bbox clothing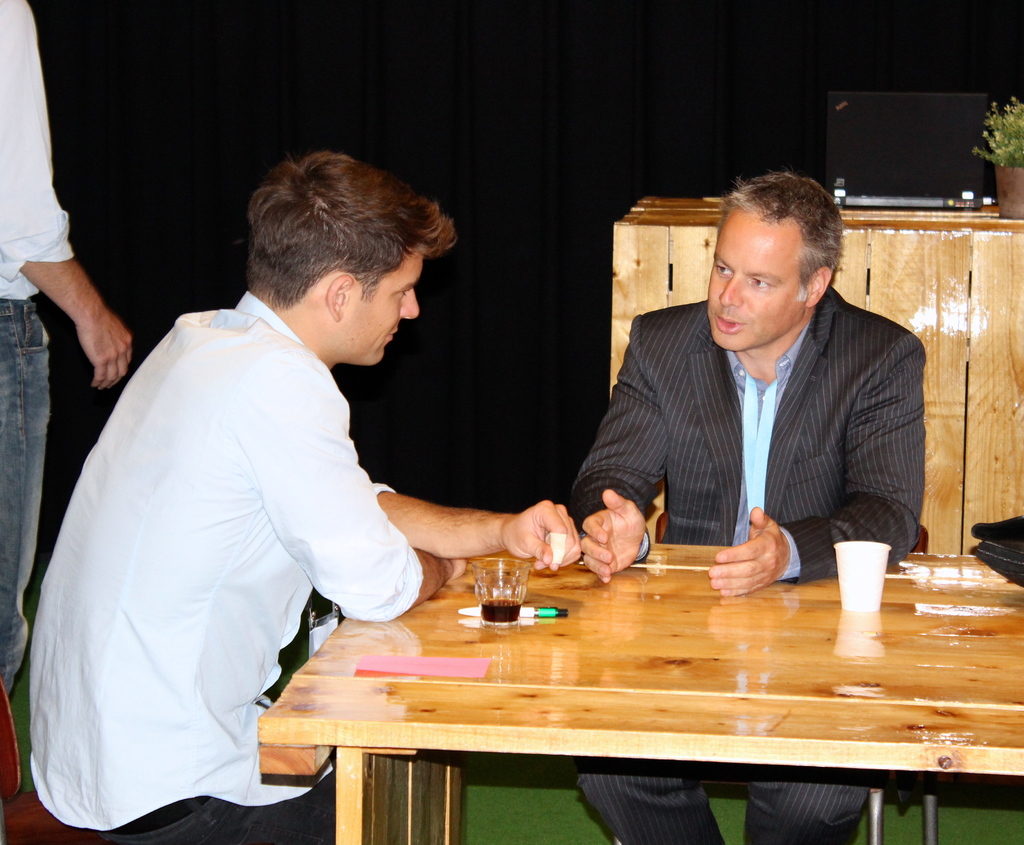
{"left": 513, "top": 291, "right": 925, "bottom": 844}
